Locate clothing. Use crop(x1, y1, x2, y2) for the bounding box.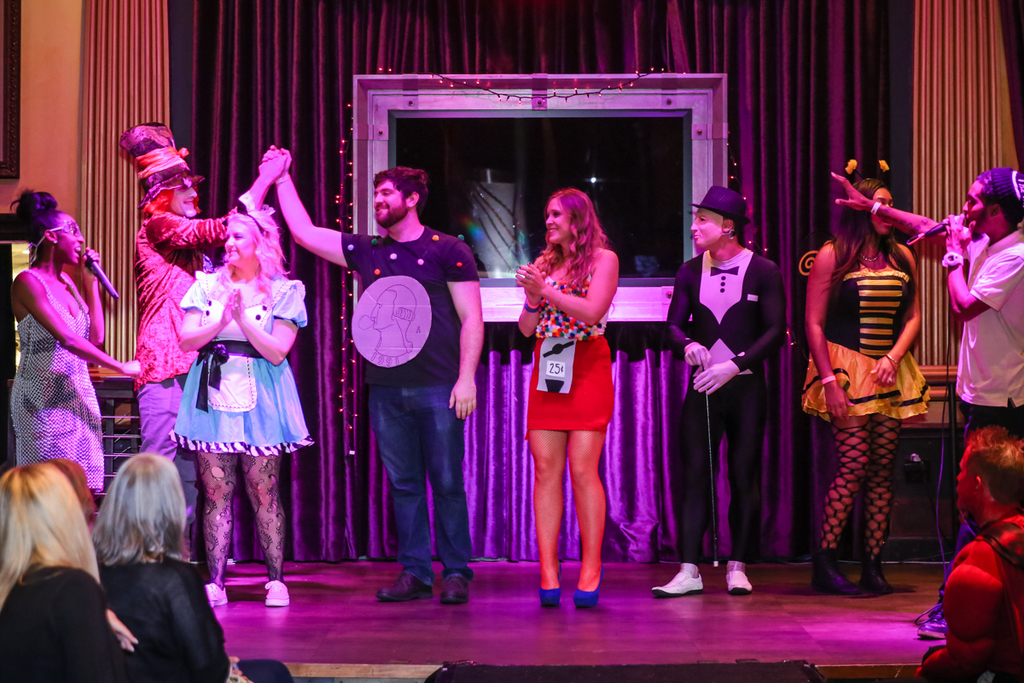
crop(0, 568, 108, 682).
